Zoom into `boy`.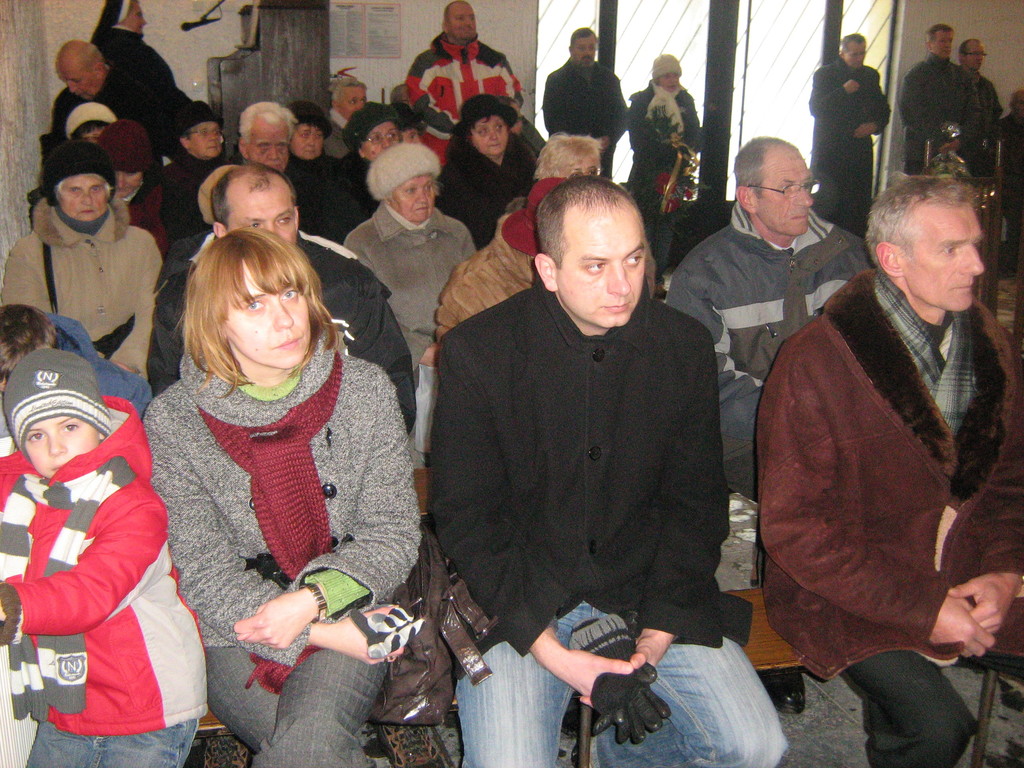
Zoom target: 0/346/207/767.
